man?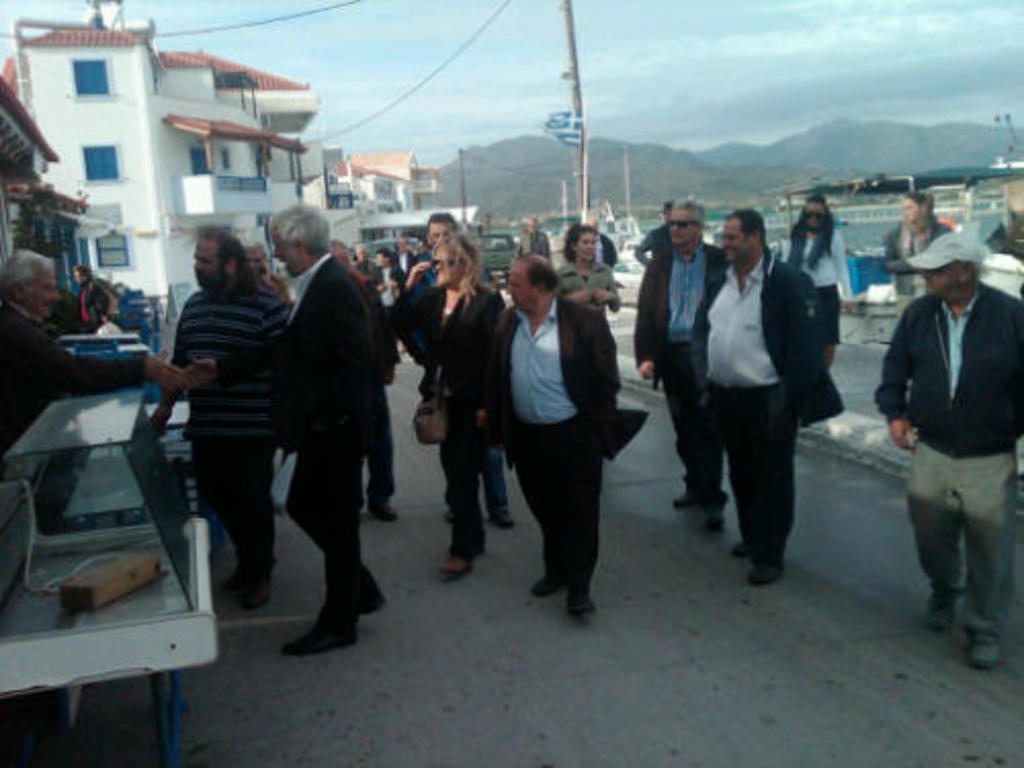
(883,217,1018,668)
